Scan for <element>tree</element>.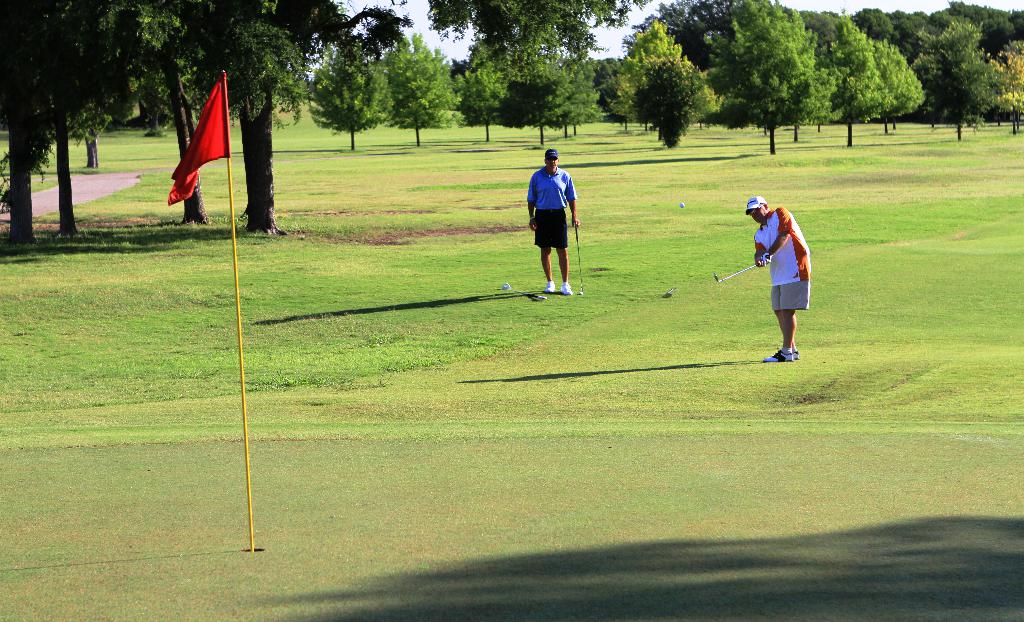
Scan result: (872,35,920,132).
